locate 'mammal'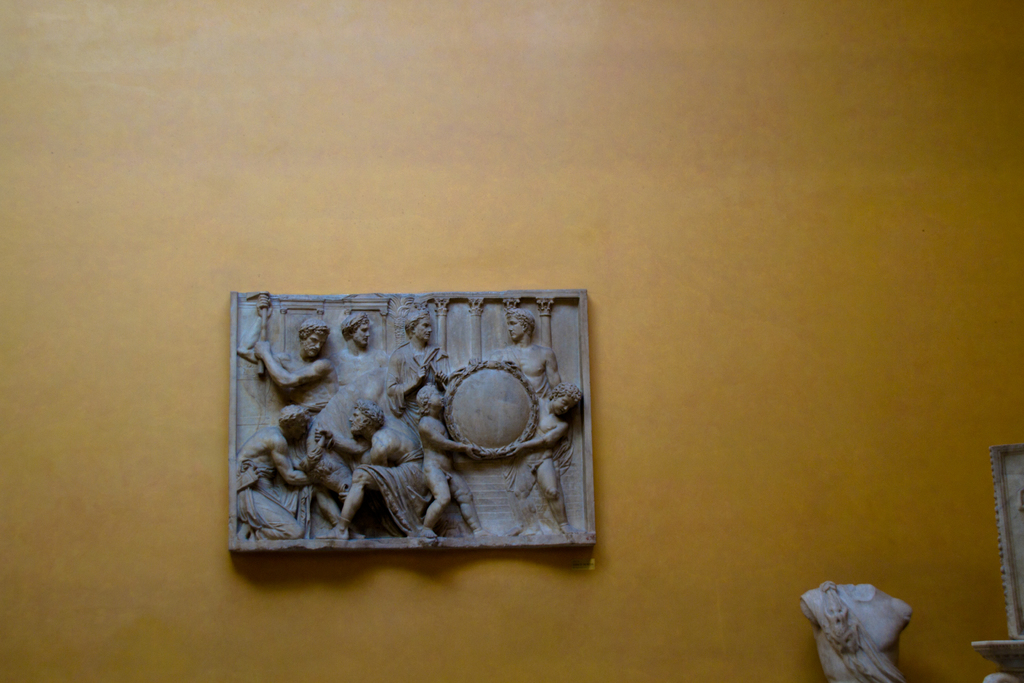
[left=506, top=359, right=586, bottom=531]
